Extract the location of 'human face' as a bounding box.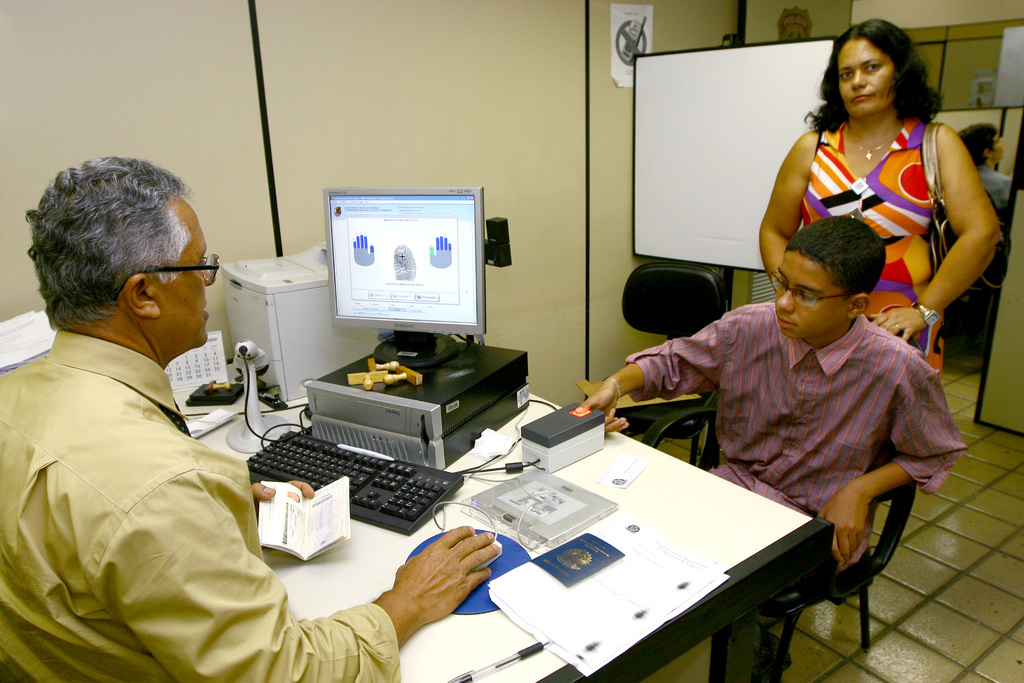
Rect(148, 199, 223, 350).
